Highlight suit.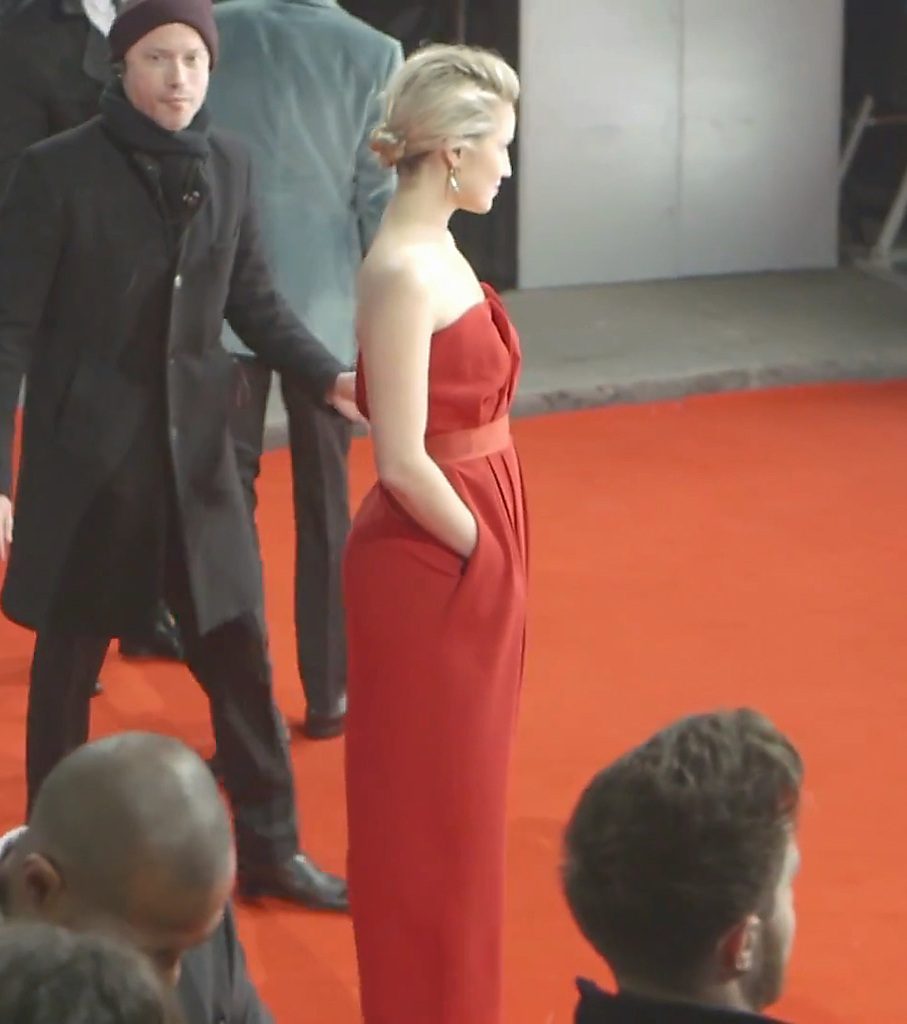
Highlighted region: [x1=0, y1=0, x2=135, y2=164].
